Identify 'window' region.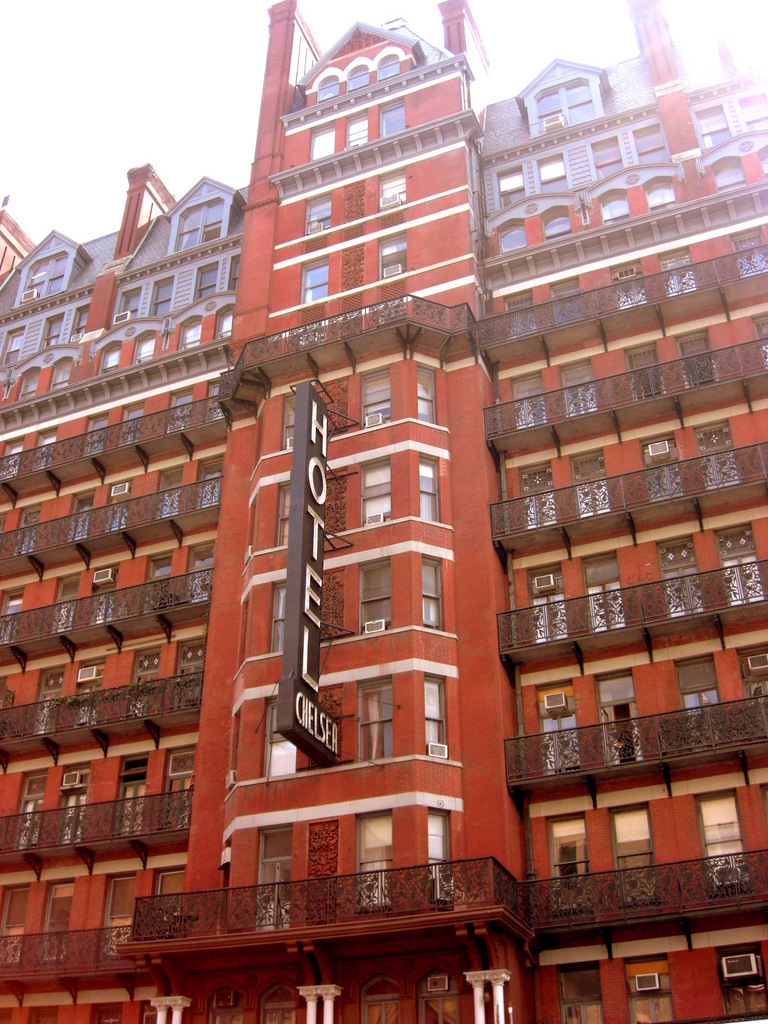
Region: (x1=586, y1=551, x2=630, y2=635).
